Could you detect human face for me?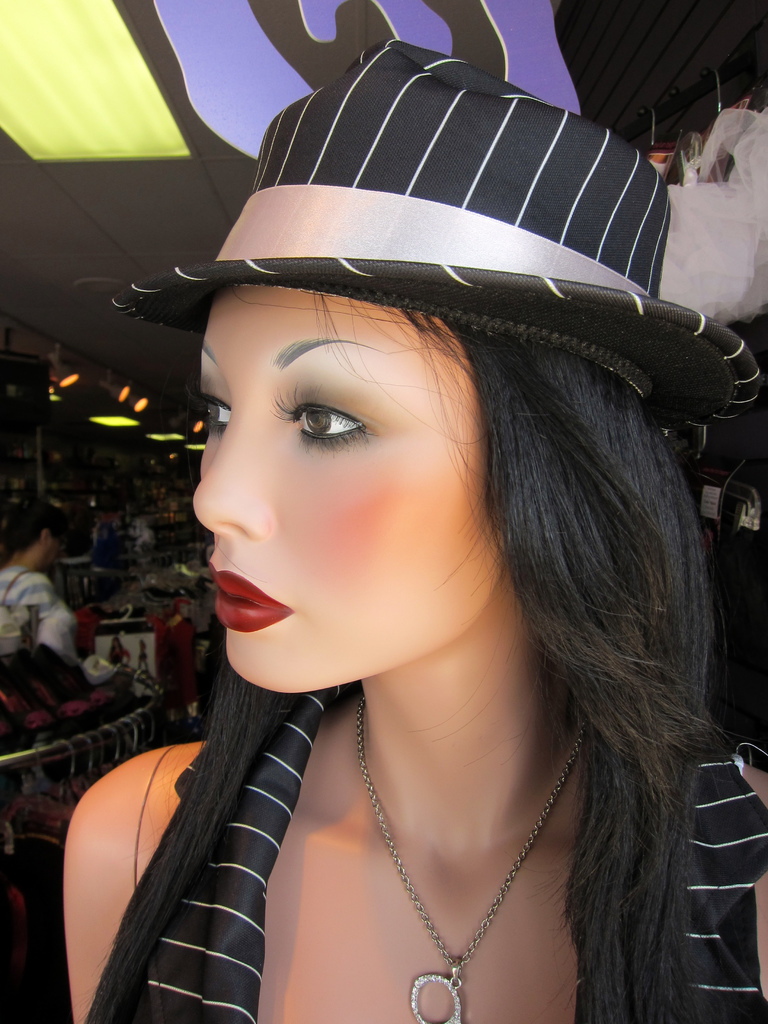
Detection result: <region>198, 287, 497, 693</region>.
